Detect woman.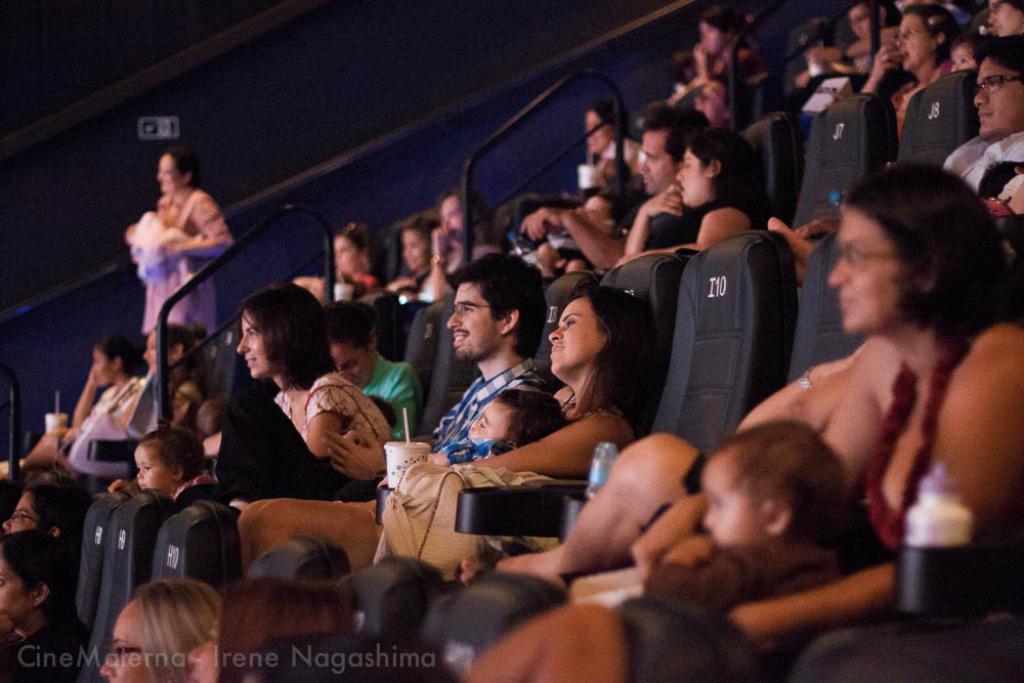
Detected at (x1=336, y1=278, x2=666, y2=578).
